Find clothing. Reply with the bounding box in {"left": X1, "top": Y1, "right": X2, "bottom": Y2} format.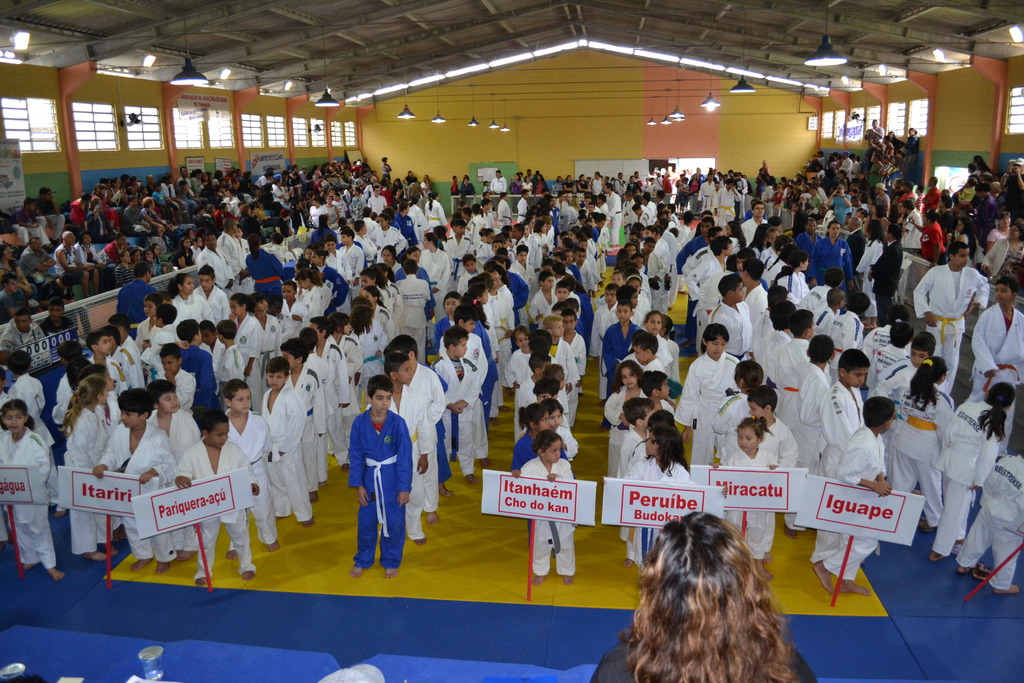
{"left": 176, "top": 438, "right": 255, "bottom": 584}.
